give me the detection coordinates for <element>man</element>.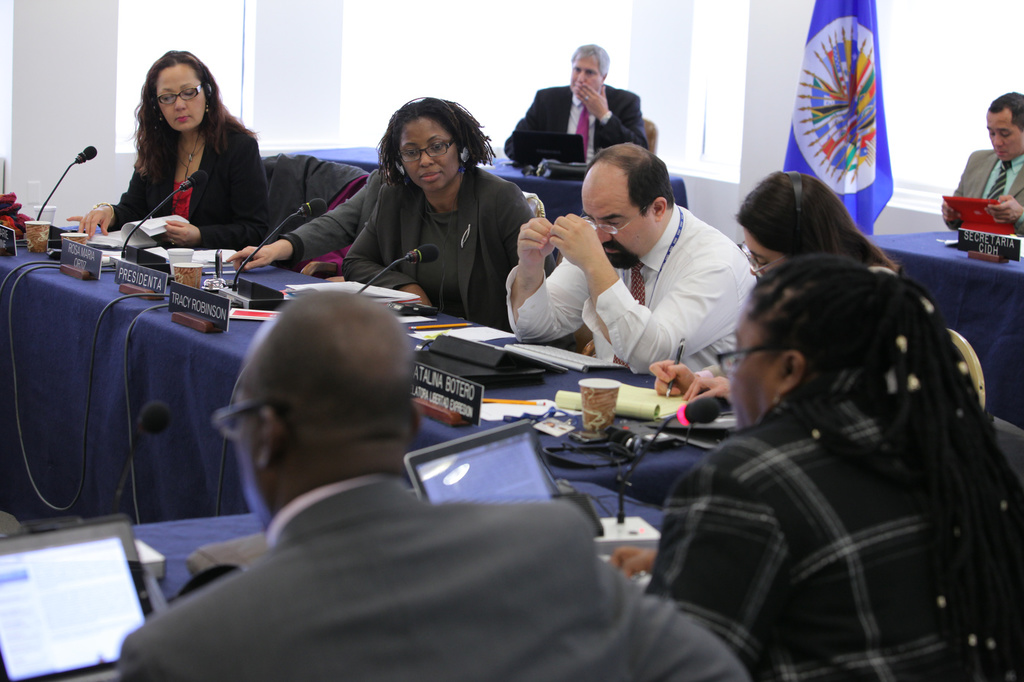
BBox(502, 43, 646, 167).
